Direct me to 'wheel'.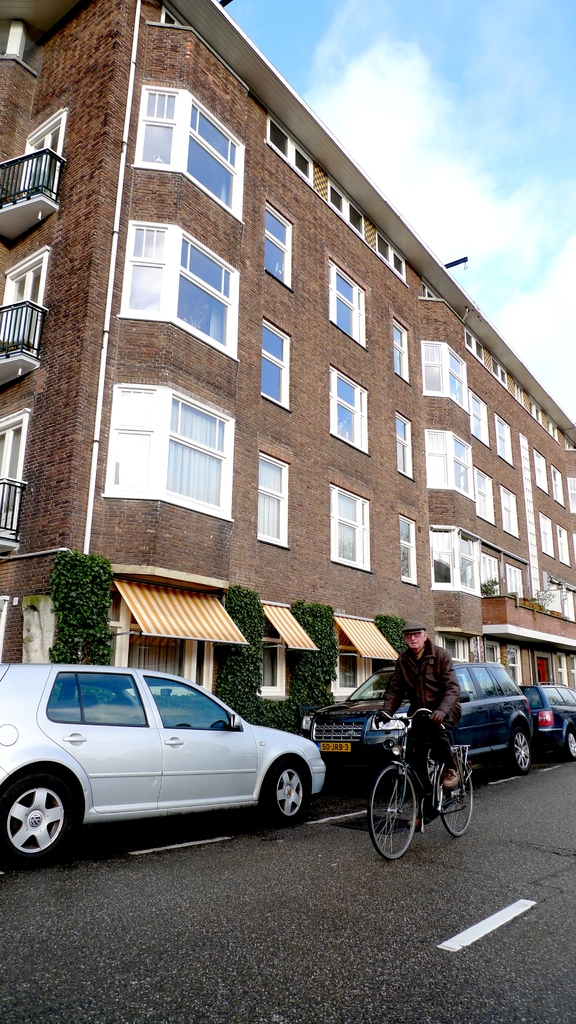
Direction: bbox=[511, 727, 532, 774].
